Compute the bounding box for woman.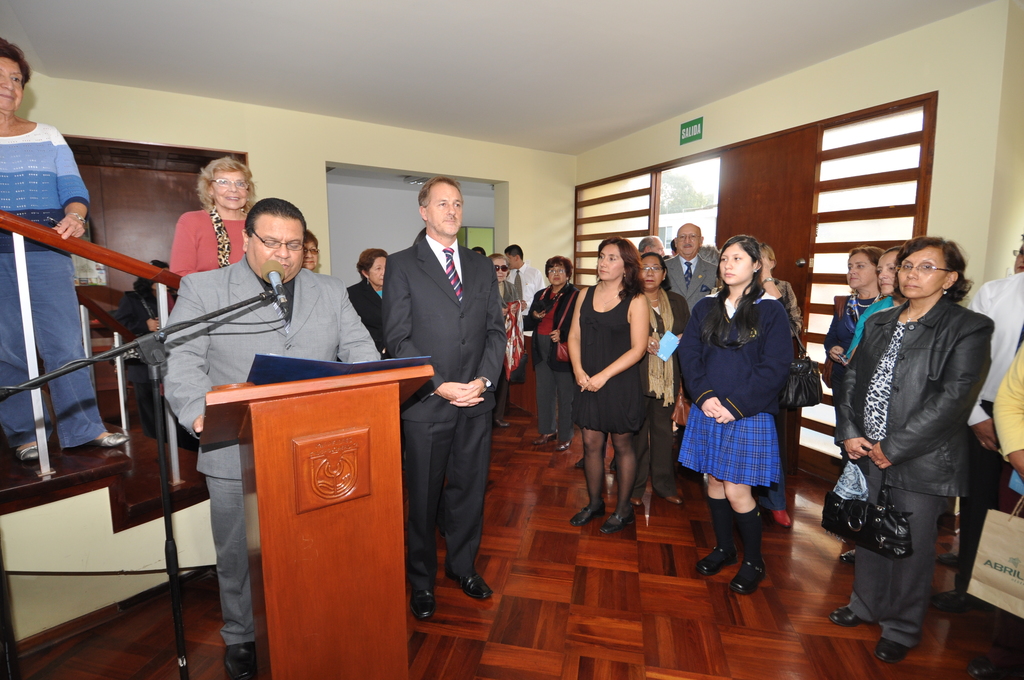
bbox=[113, 252, 168, 441].
